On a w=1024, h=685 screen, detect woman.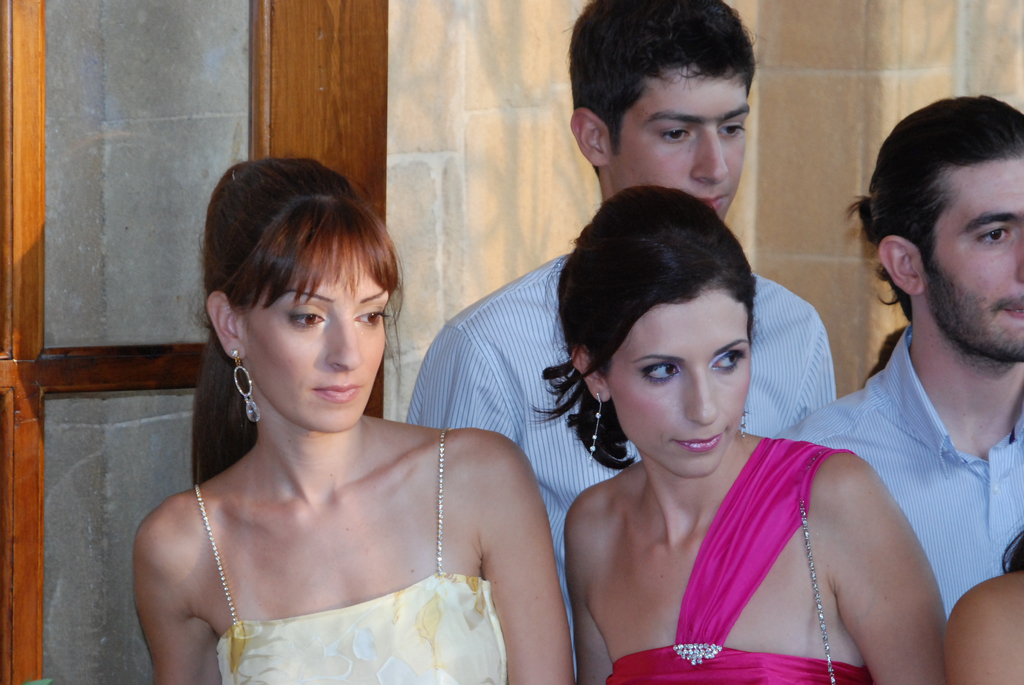
l=532, t=184, r=949, b=684.
